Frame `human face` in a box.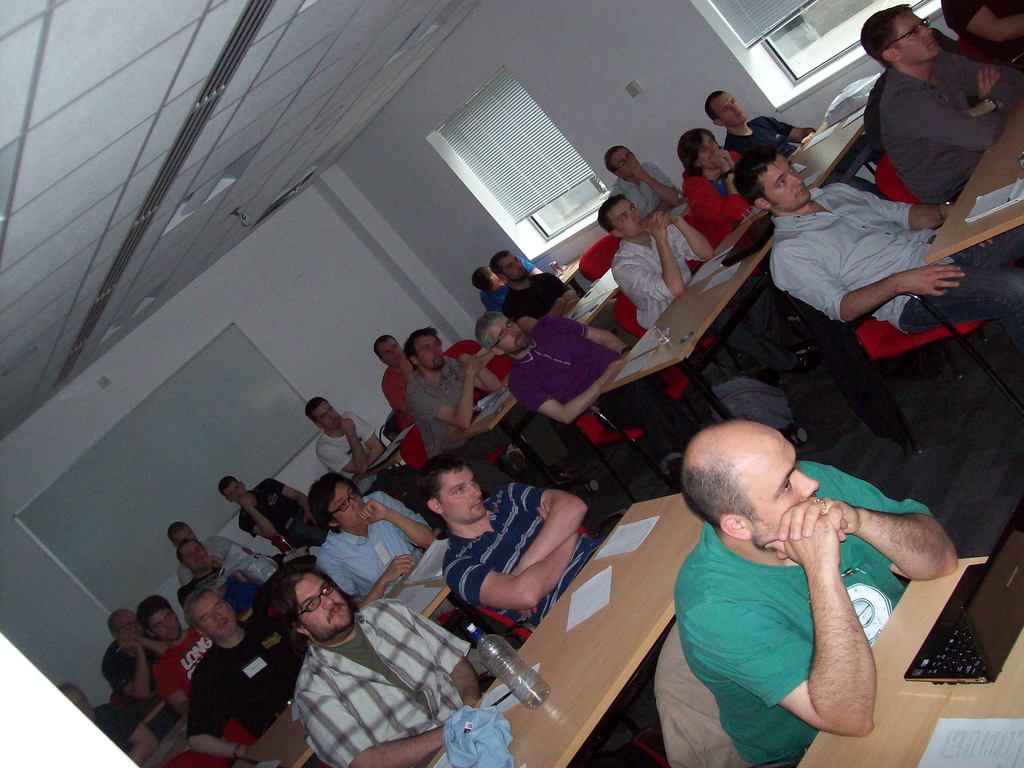
746:445:821:544.
